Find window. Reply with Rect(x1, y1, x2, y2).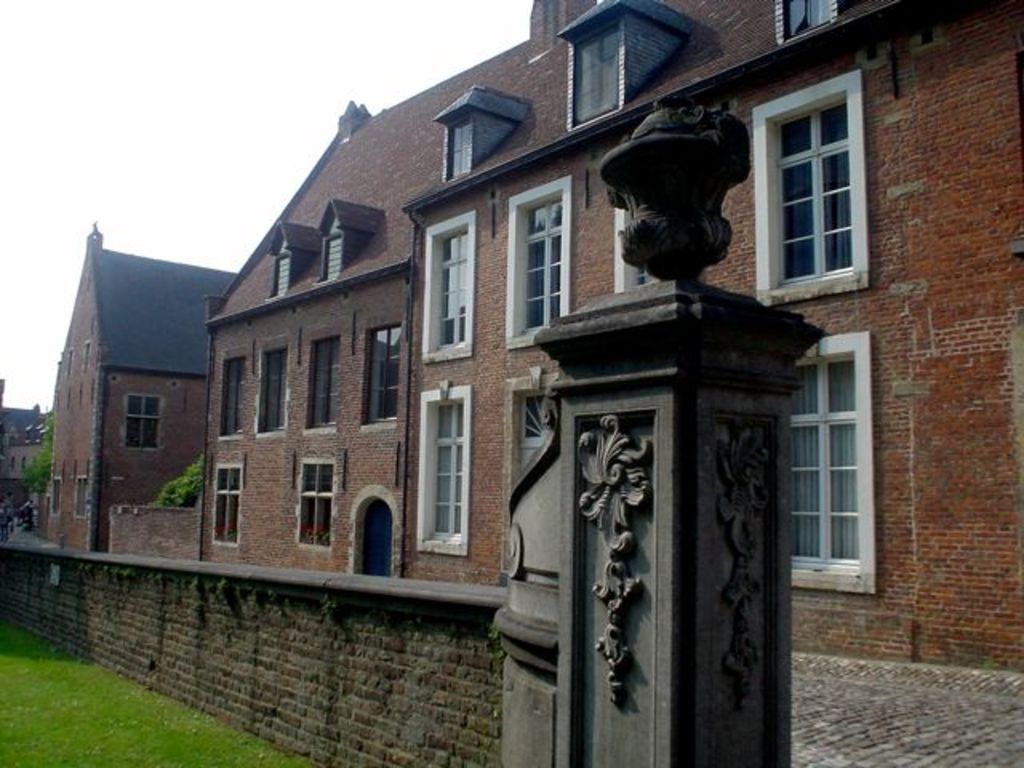
Rect(304, 339, 339, 429).
